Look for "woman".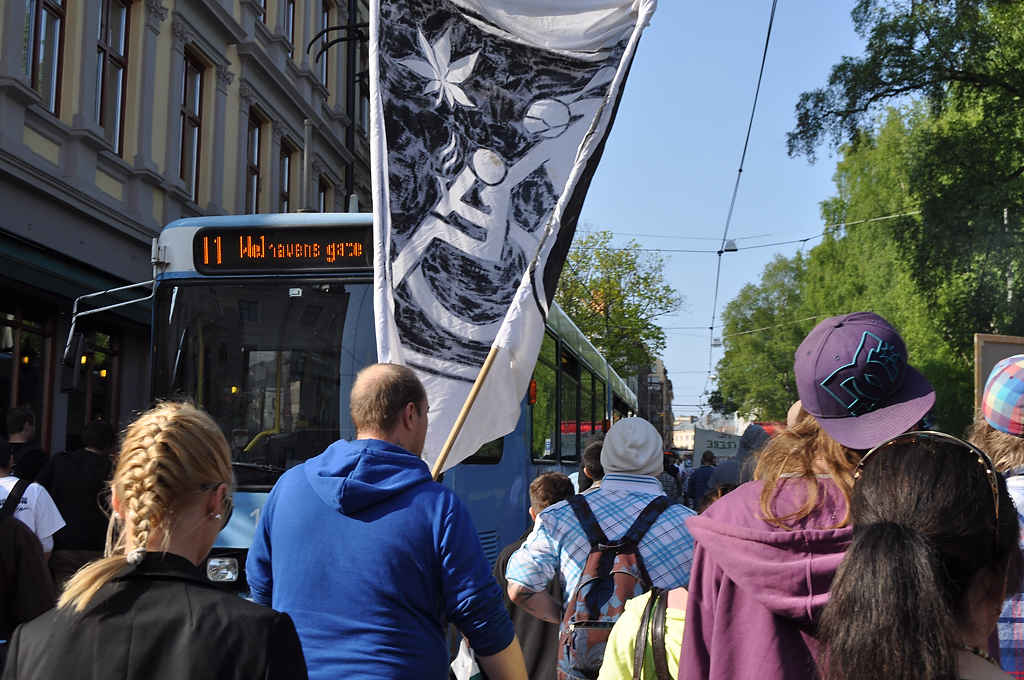
Found: {"x1": 819, "y1": 421, "x2": 1023, "y2": 679}.
